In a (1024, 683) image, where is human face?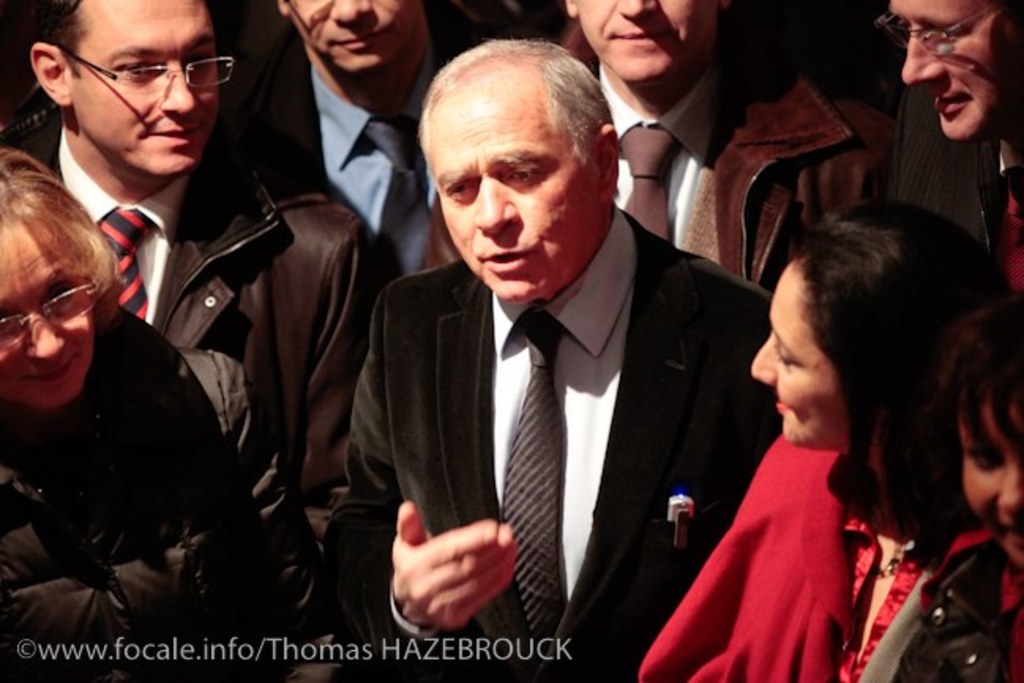
detection(68, 0, 215, 175).
